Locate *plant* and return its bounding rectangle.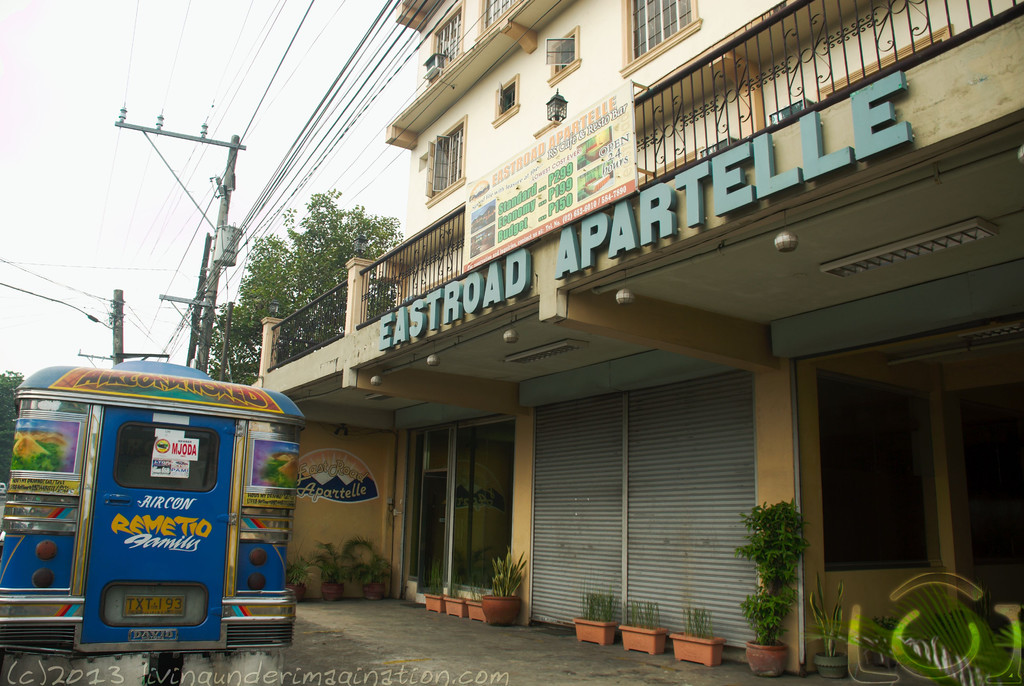
{"left": 308, "top": 538, "right": 372, "bottom": 583}.
